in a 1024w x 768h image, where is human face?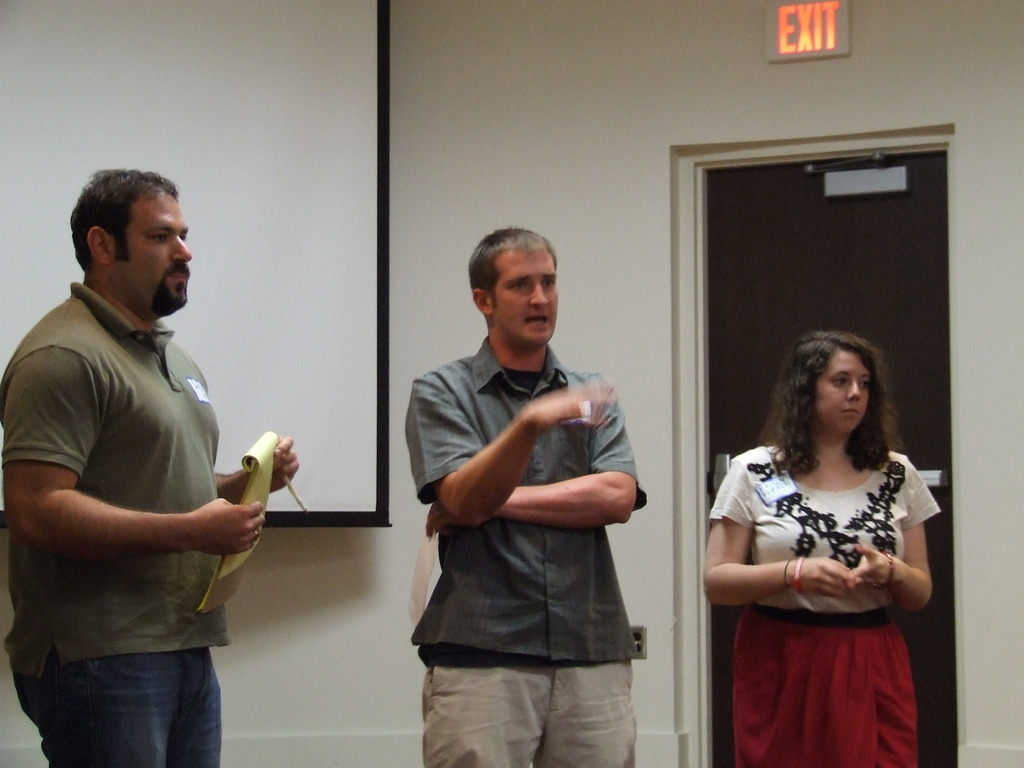
{"x1": 825, "y1": 346, "x2": 874, "y2": 426}.
